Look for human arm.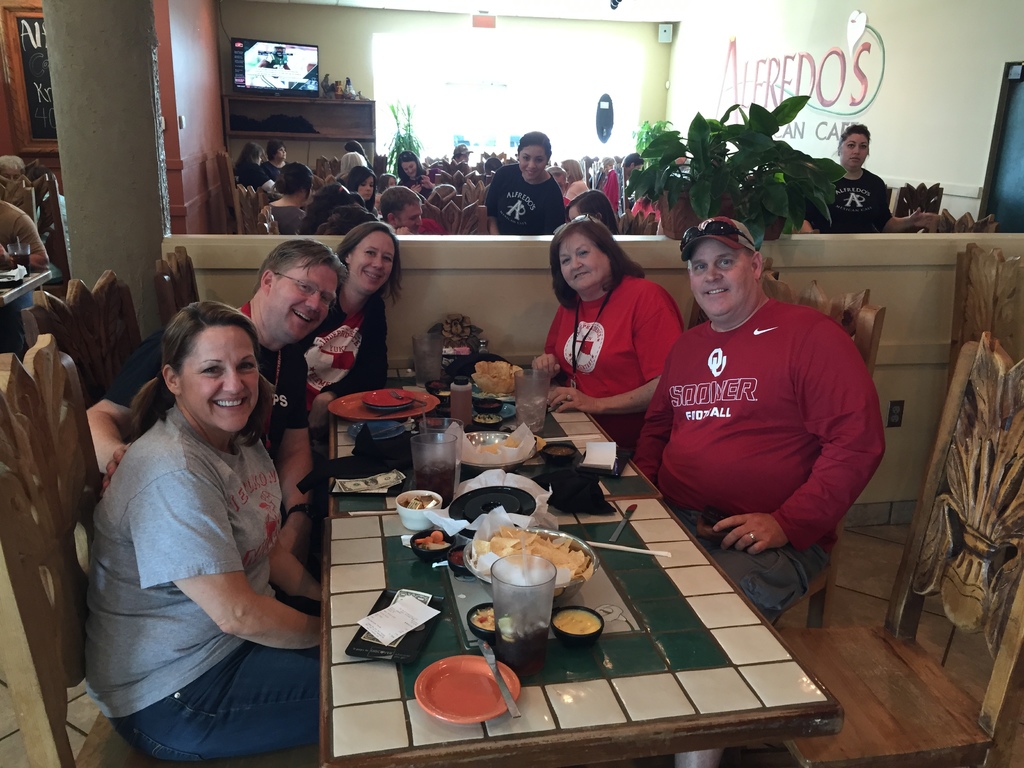
Found: 543, 284, 677, 415.
